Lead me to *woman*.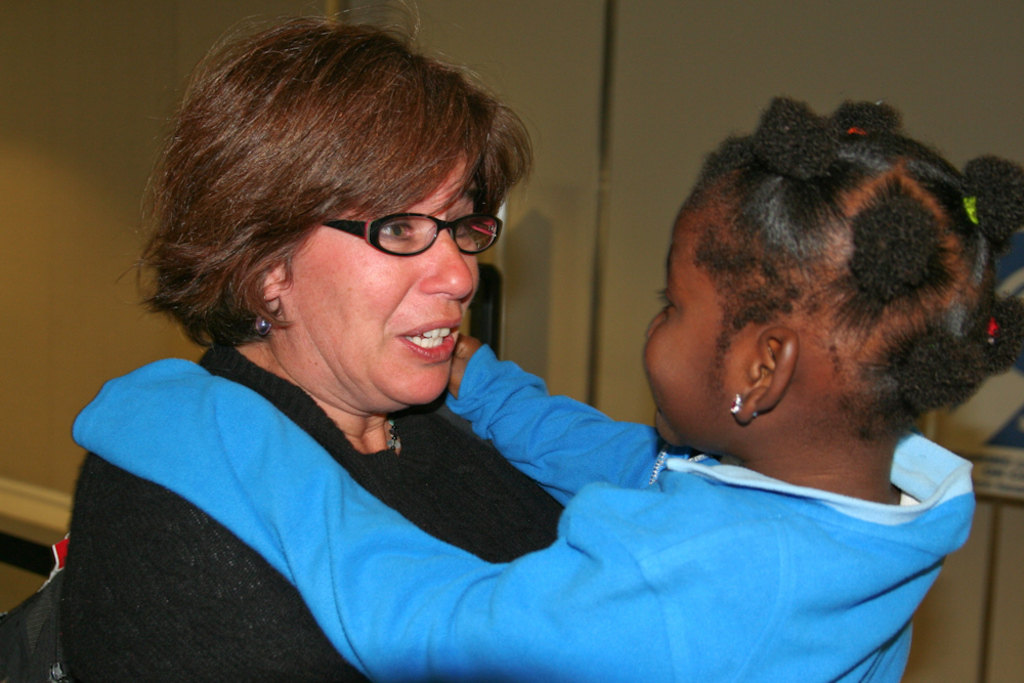
Lead to detection(61, 16, 564, 682).
